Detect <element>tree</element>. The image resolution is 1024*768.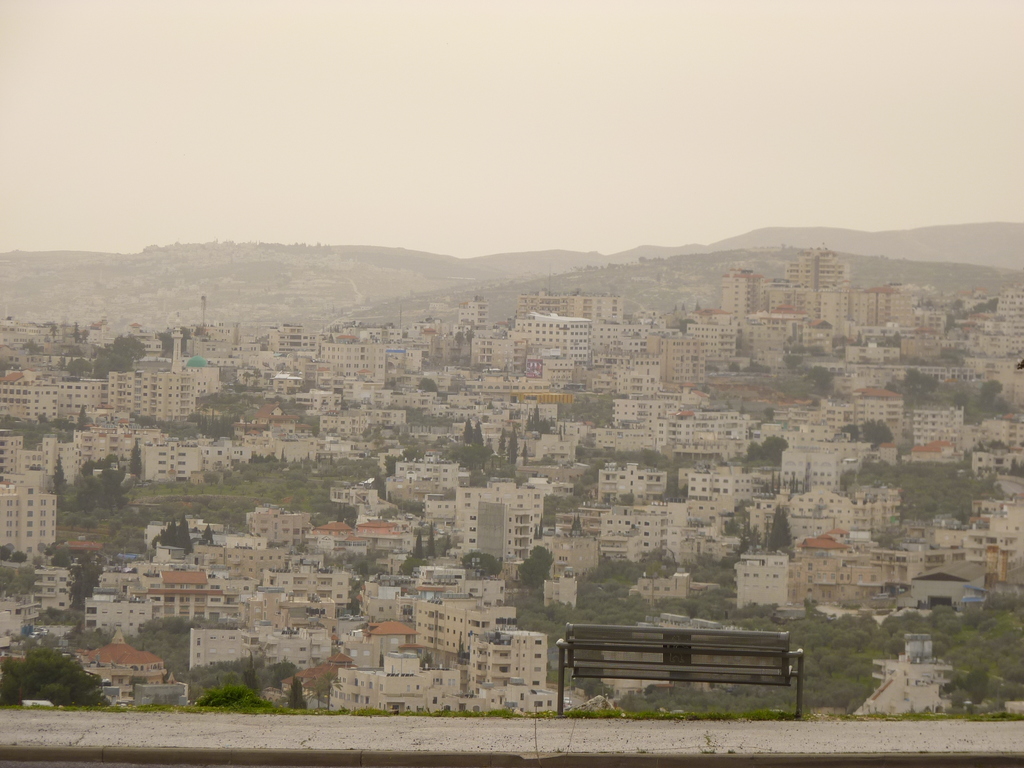
295 383 316 392.
